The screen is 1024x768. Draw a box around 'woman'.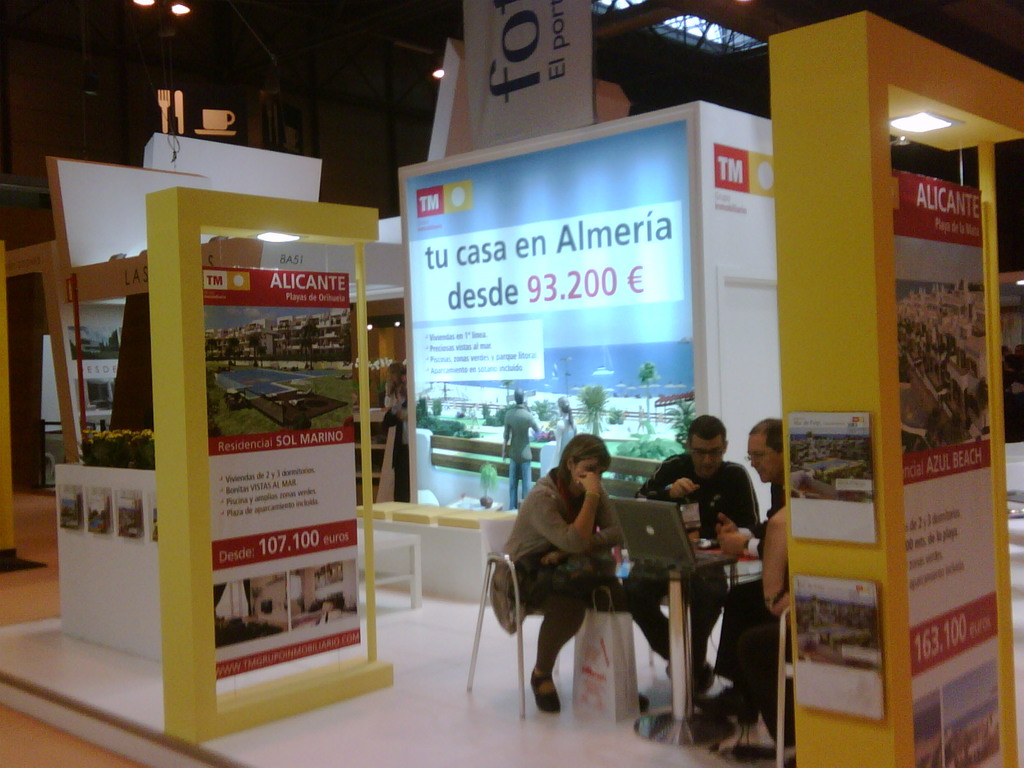
detection(497, 428, 636, 740).
